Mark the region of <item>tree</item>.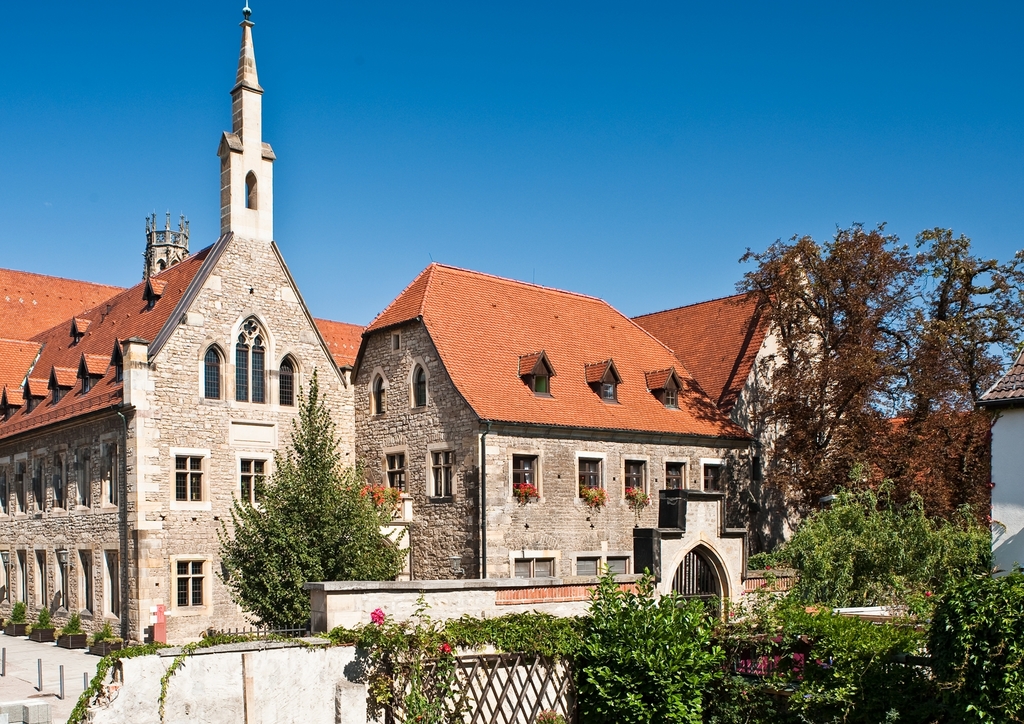
Region: region(214, 371, 406, 635).
